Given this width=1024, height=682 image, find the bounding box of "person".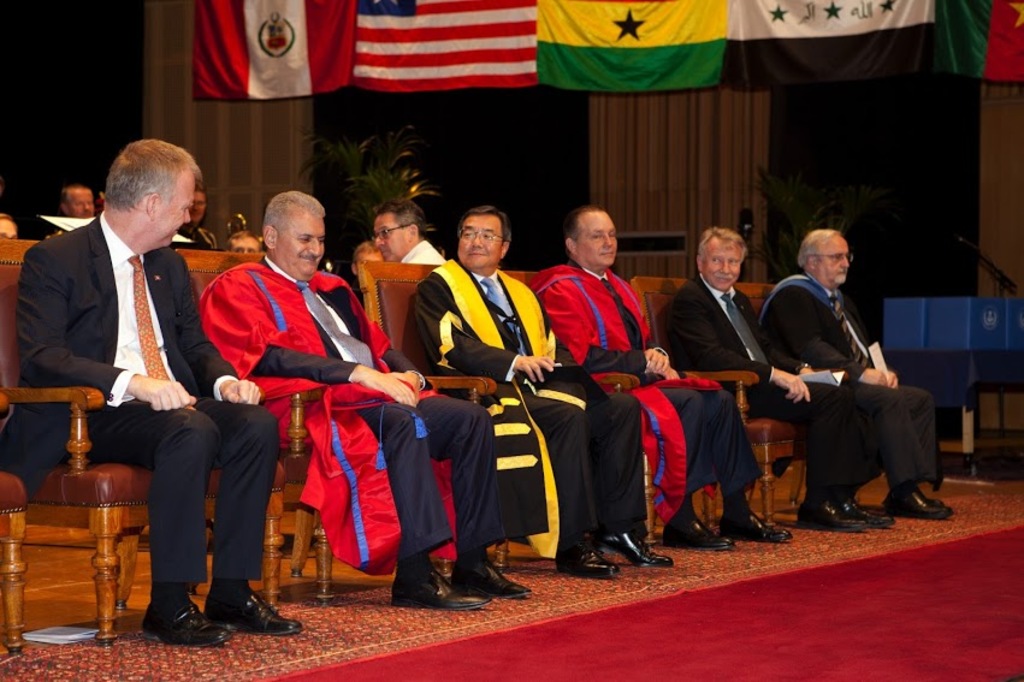
BBox(226, 231, 260, 254).
